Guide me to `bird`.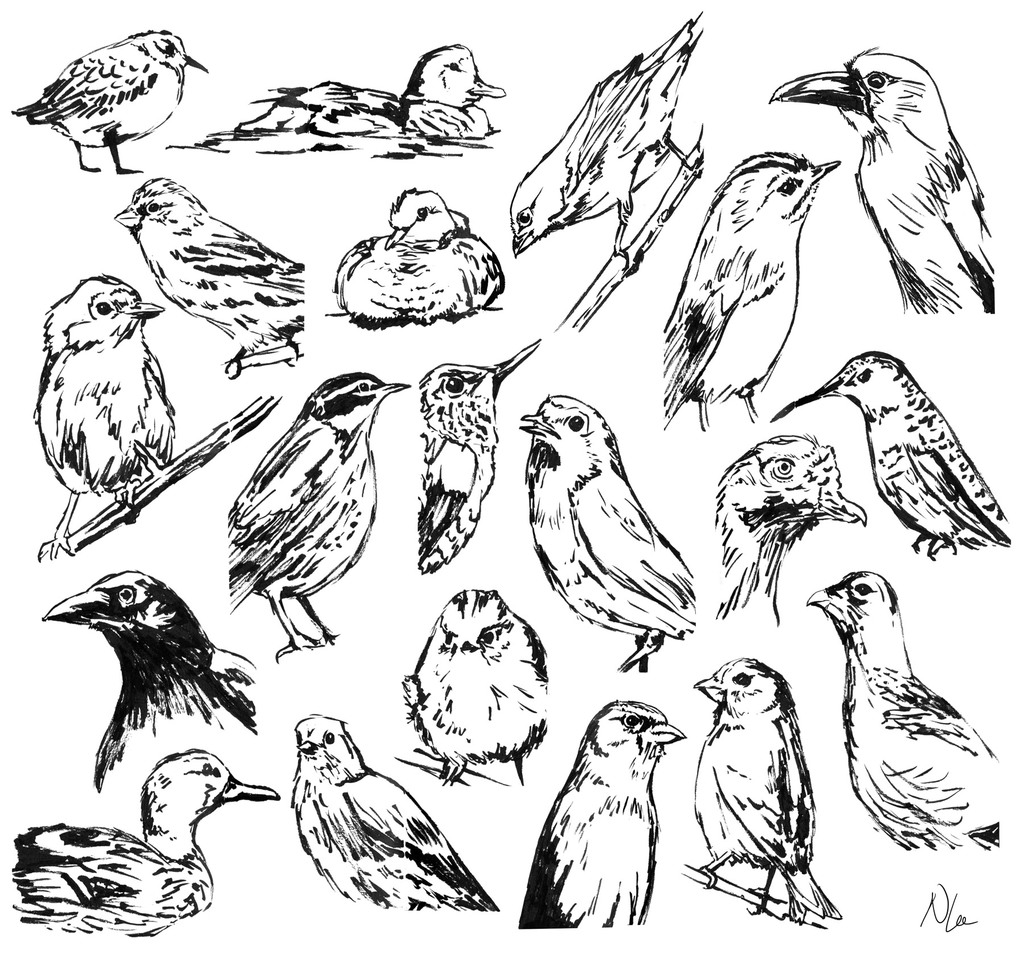
Guidance: 766/45/1000/314.
